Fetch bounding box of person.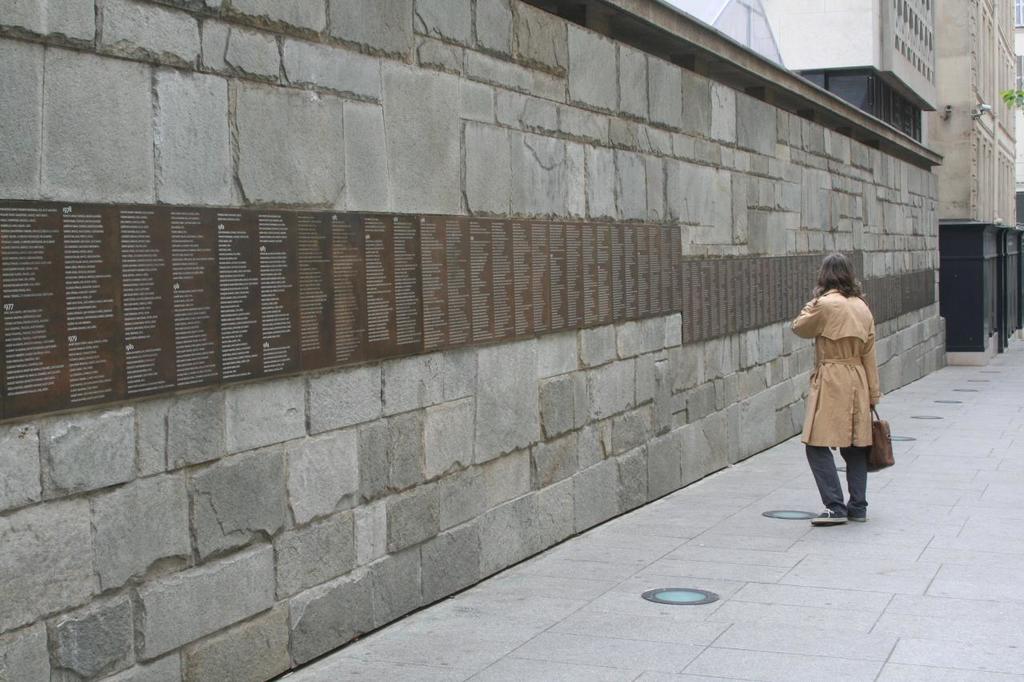
Bbox: bbox(782, 251, 882, 521).
